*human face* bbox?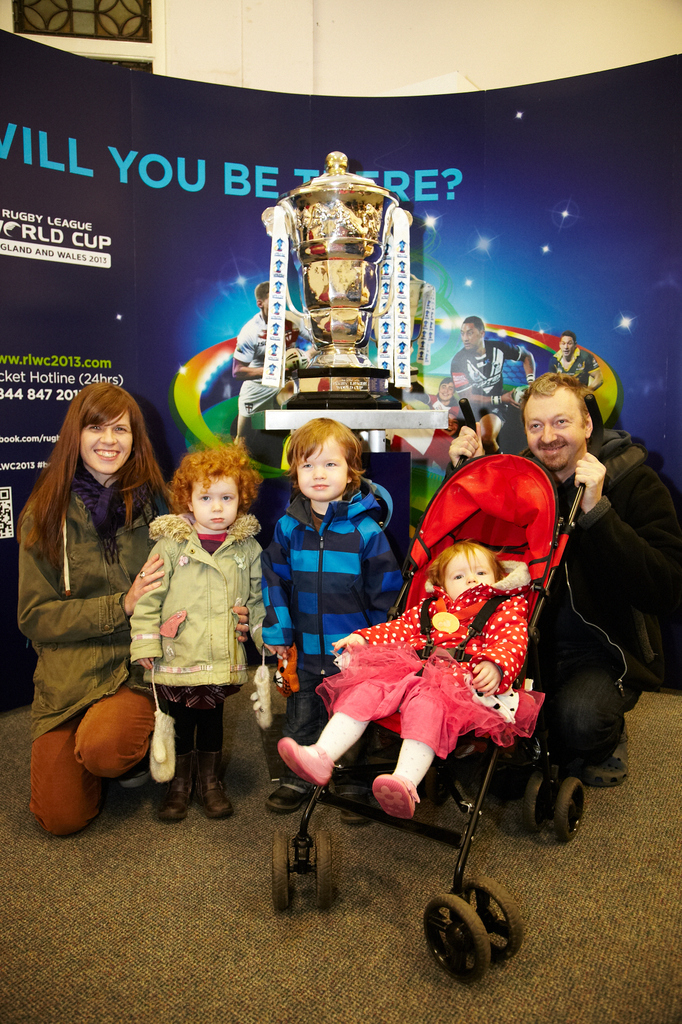
region(79, 410, 138, 476)
